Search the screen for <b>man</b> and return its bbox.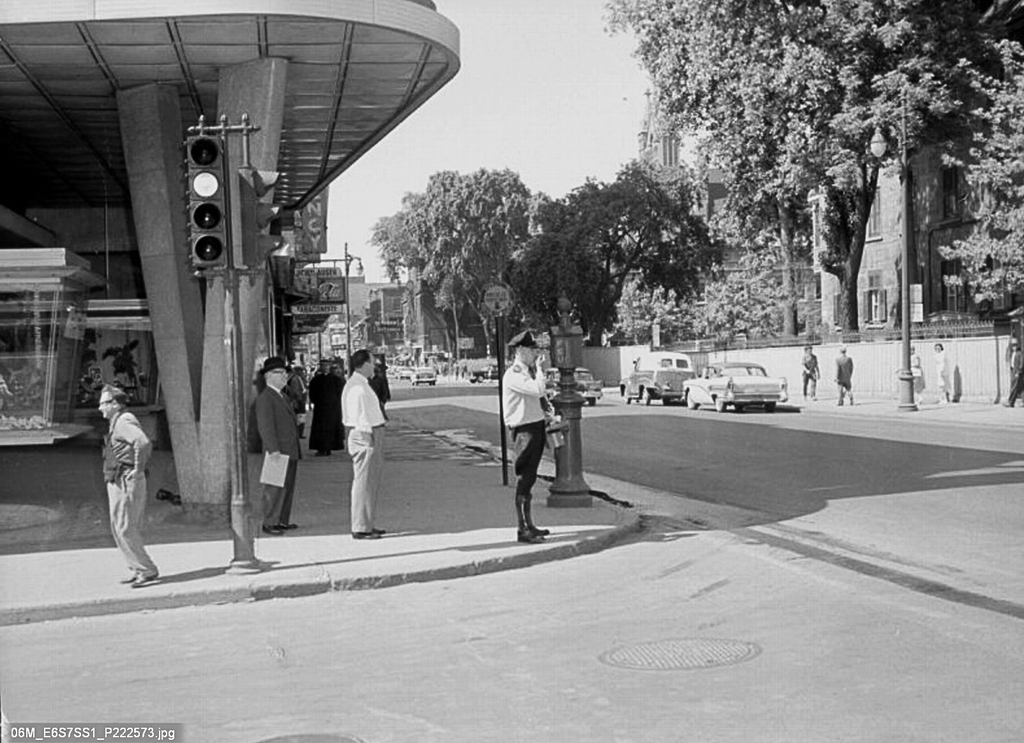
Found: <region>85, 372, 164, 586</region>.
